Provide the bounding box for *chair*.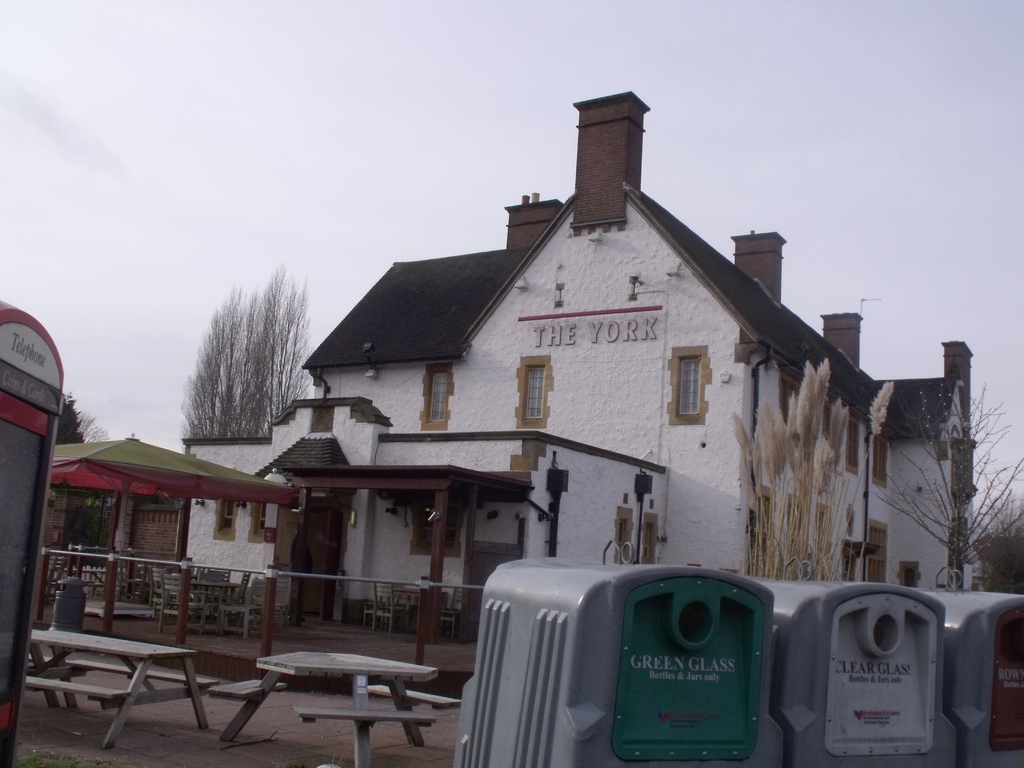
(left=44, top=543, right=67, bottom=600).
